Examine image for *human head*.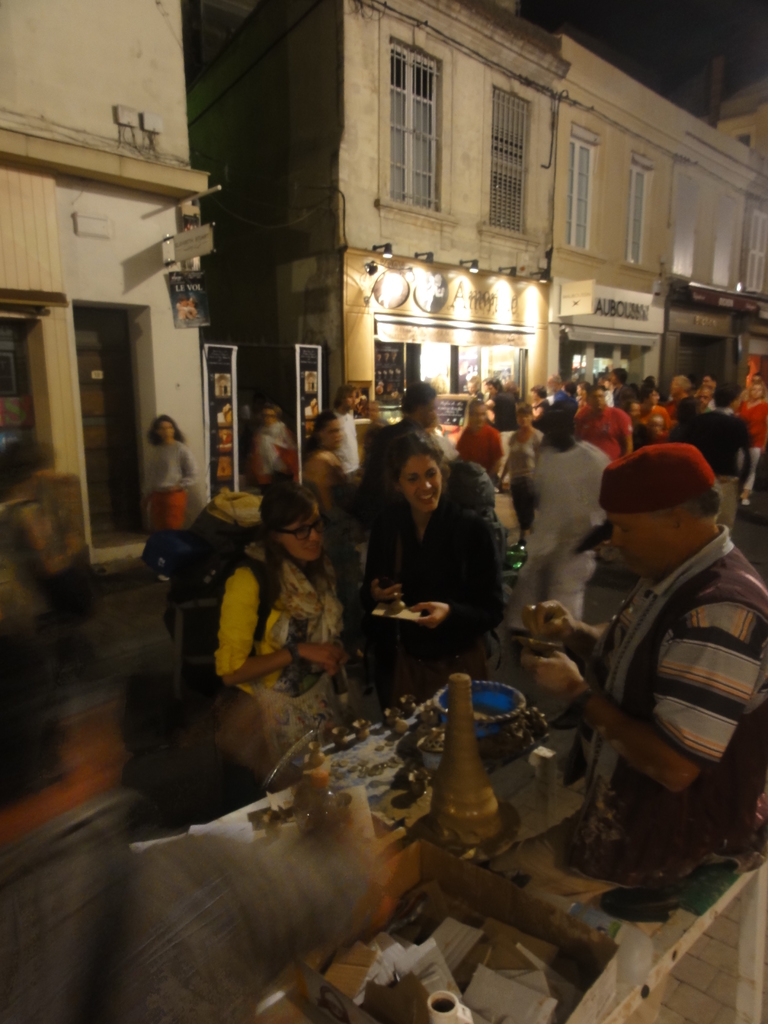
Examination result: 602:444:723:575.
